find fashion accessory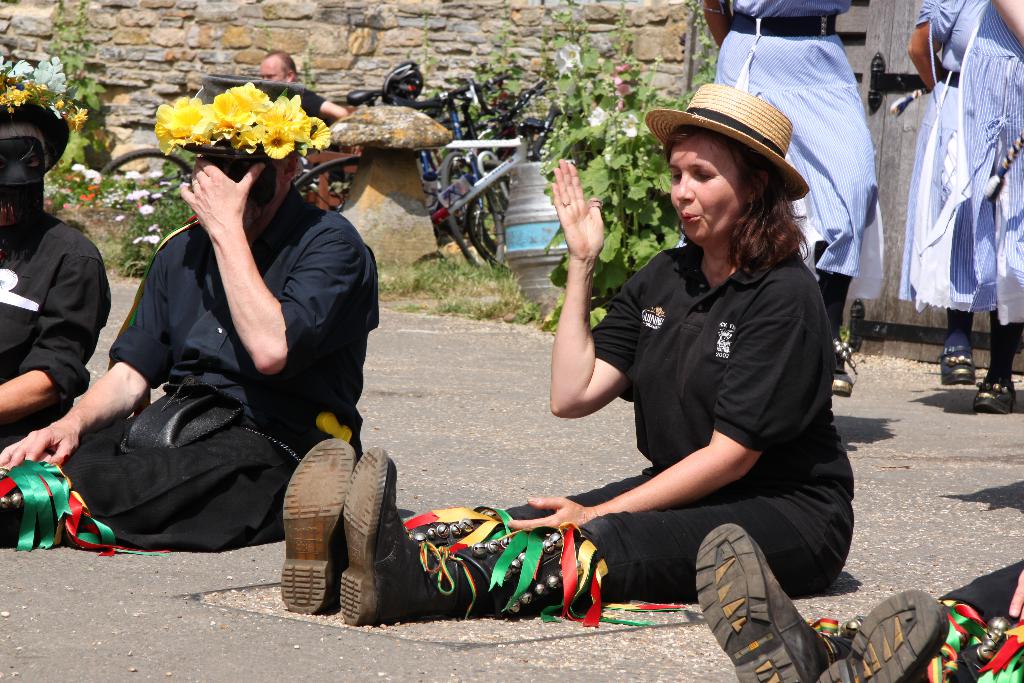
{"x1": 834, "y1": 326, "x2": 859, "y2": 399}
